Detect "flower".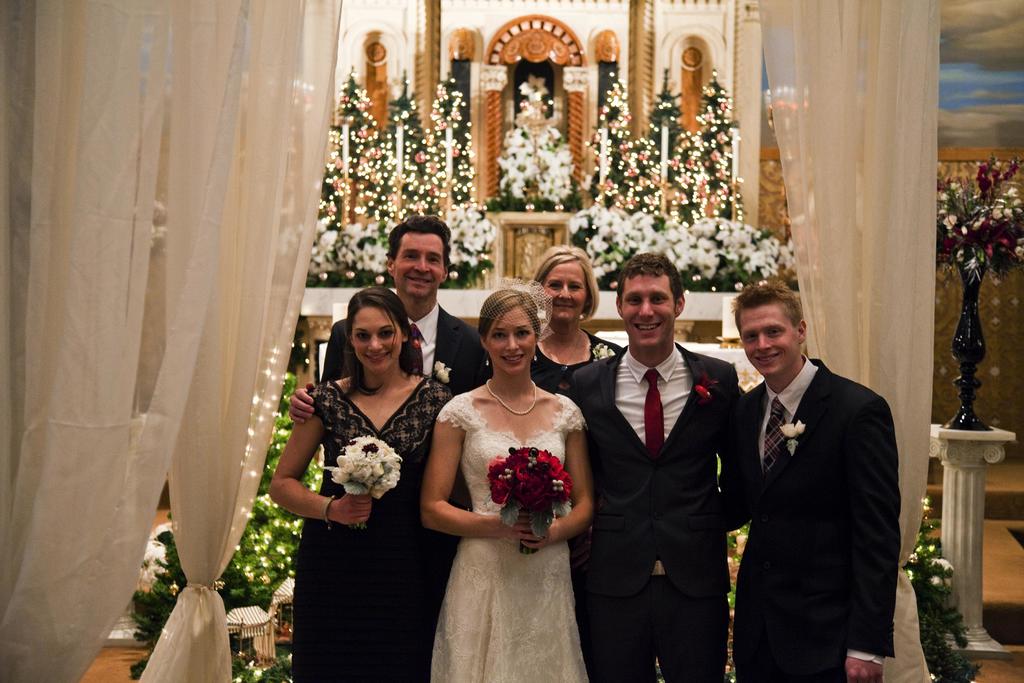
Detected at [931, 574, 944, 589].
